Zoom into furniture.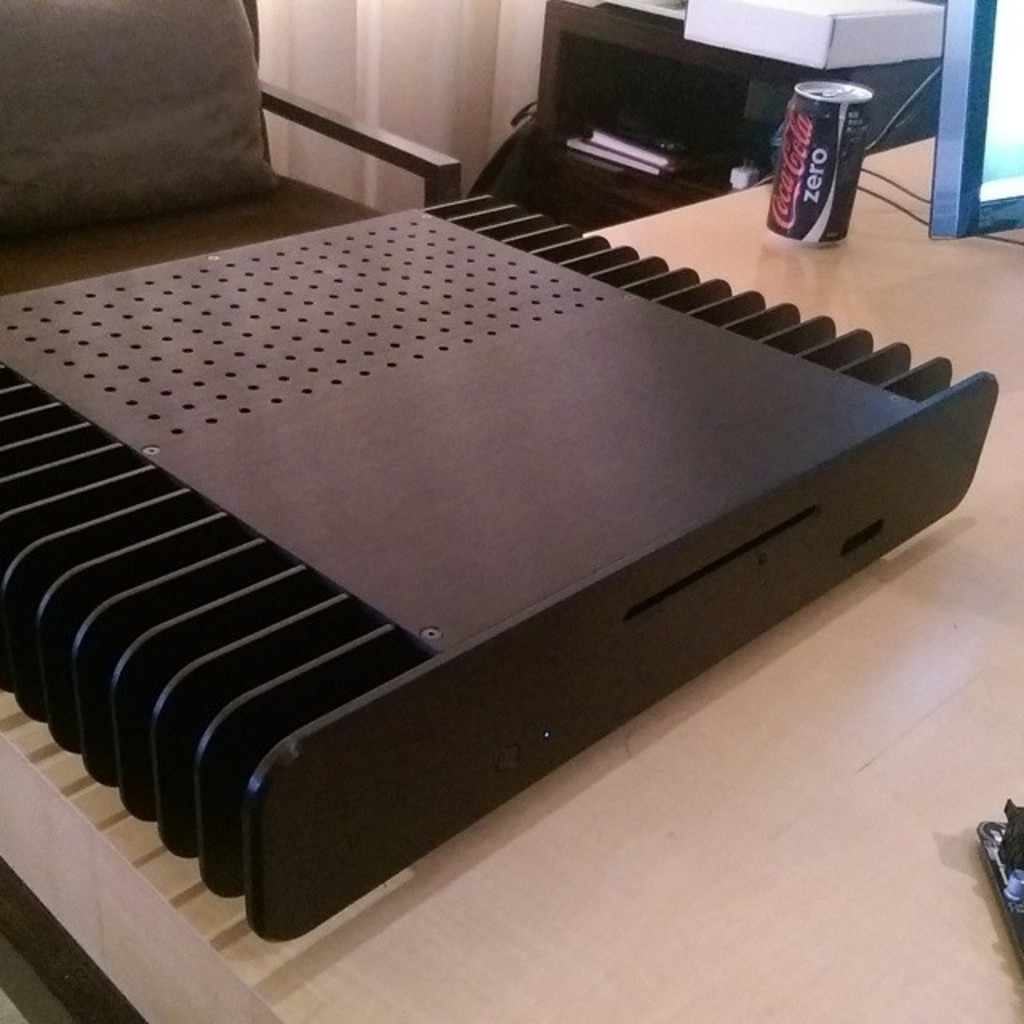
Zoom target: left=0, top=134, right=1022, bottom=1022.
